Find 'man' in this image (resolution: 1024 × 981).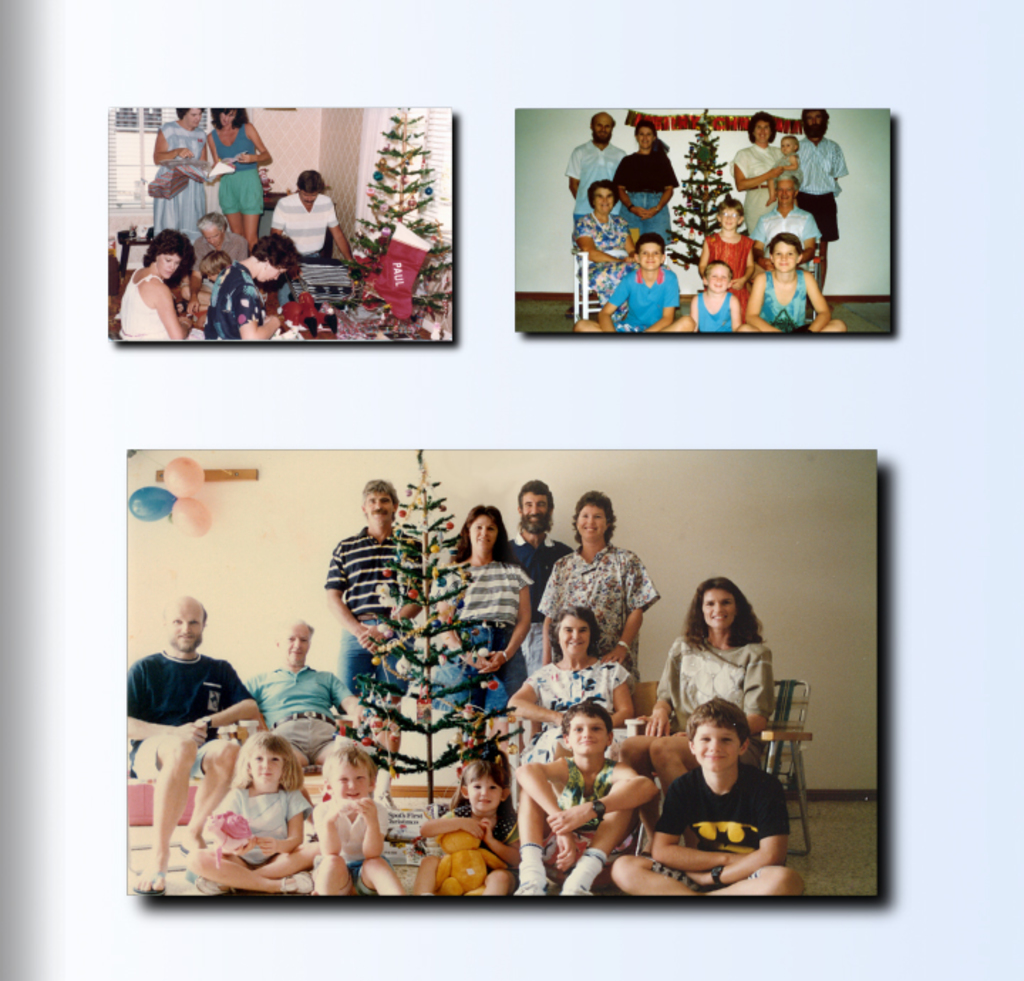
<bbox>750, 172, 823, 273</bbox>.
